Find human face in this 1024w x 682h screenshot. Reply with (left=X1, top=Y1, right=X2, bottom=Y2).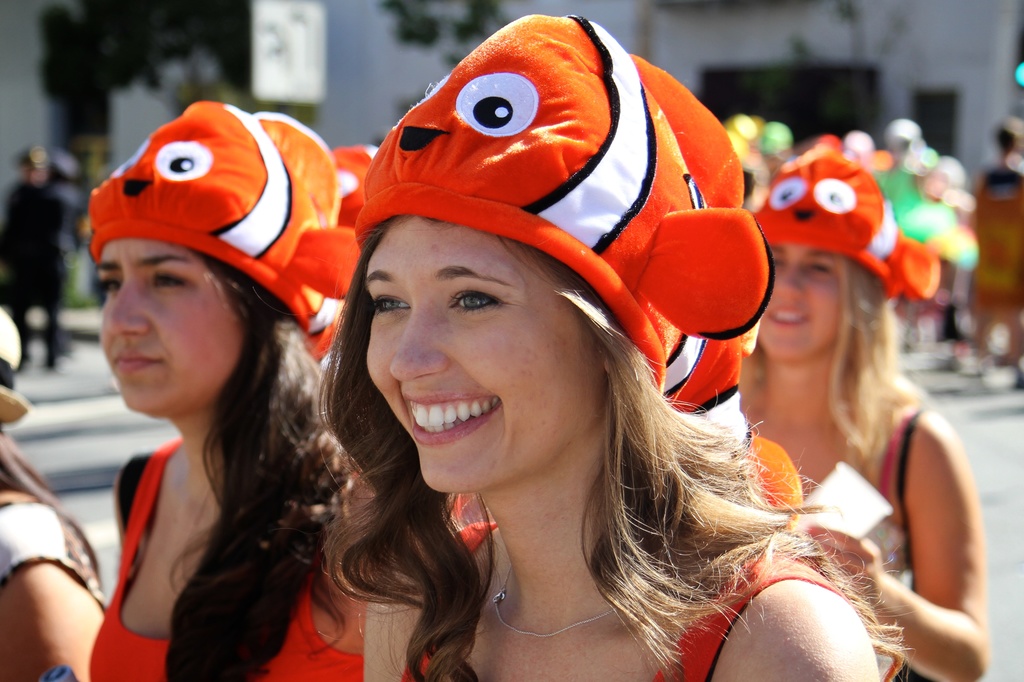
(left=759, top=238, right=835, bottom=358).
